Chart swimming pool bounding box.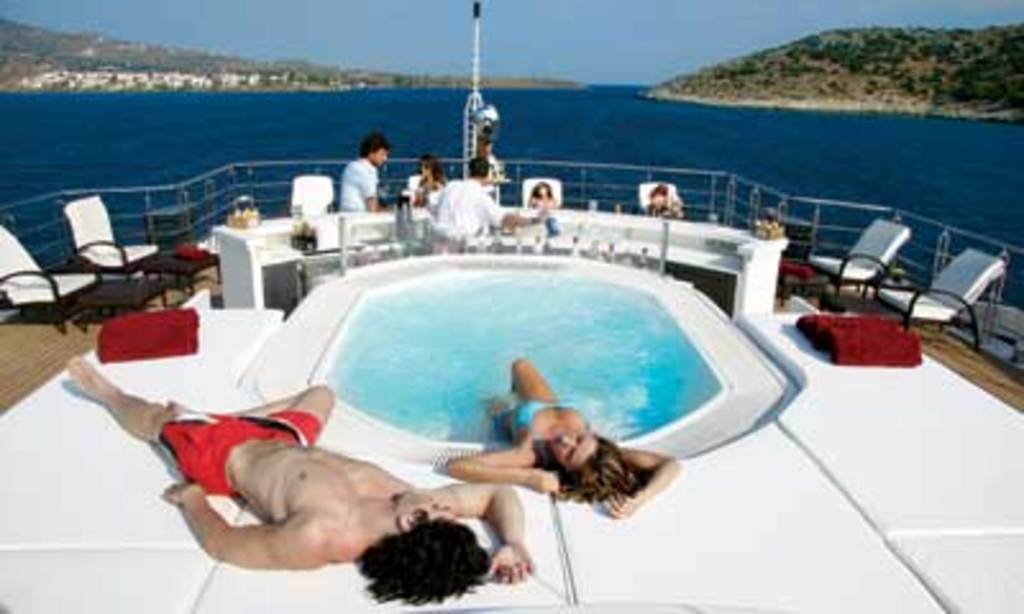
Charted: [243, 248, 794, 463].
